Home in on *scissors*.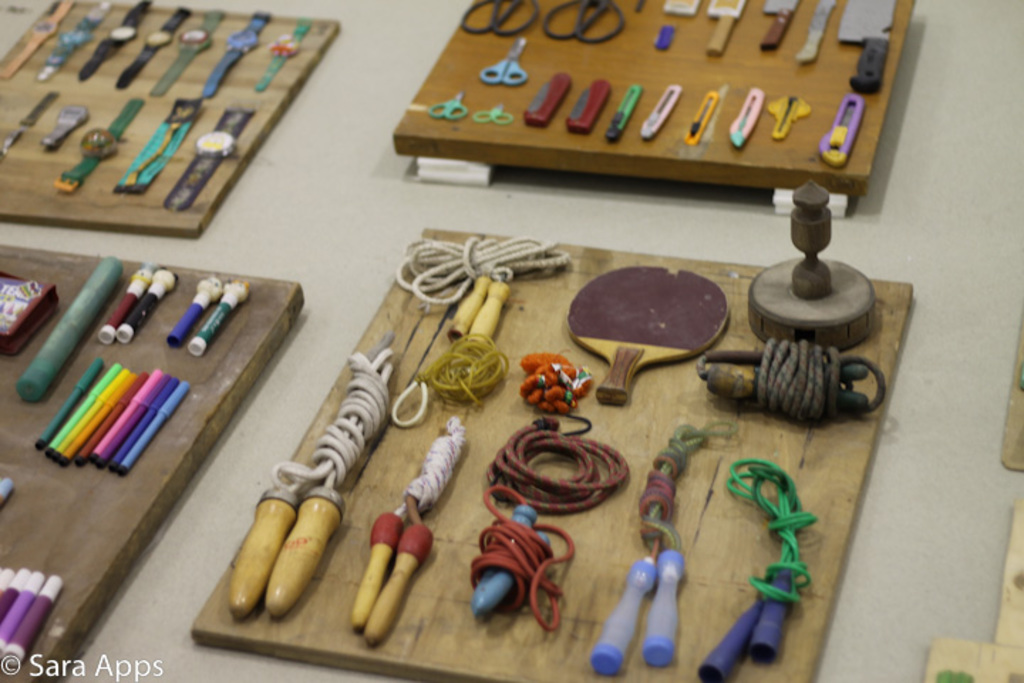
Homed in at box=[461, 0, 536, 33].
